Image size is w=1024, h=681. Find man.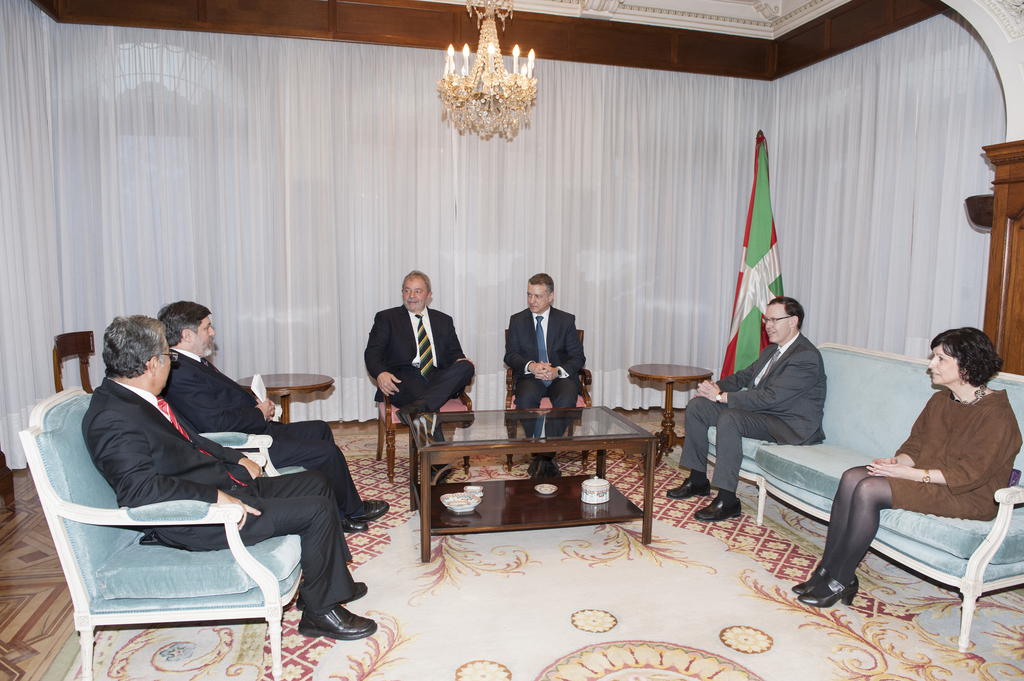
select_region(499, 268, 584, 477).
